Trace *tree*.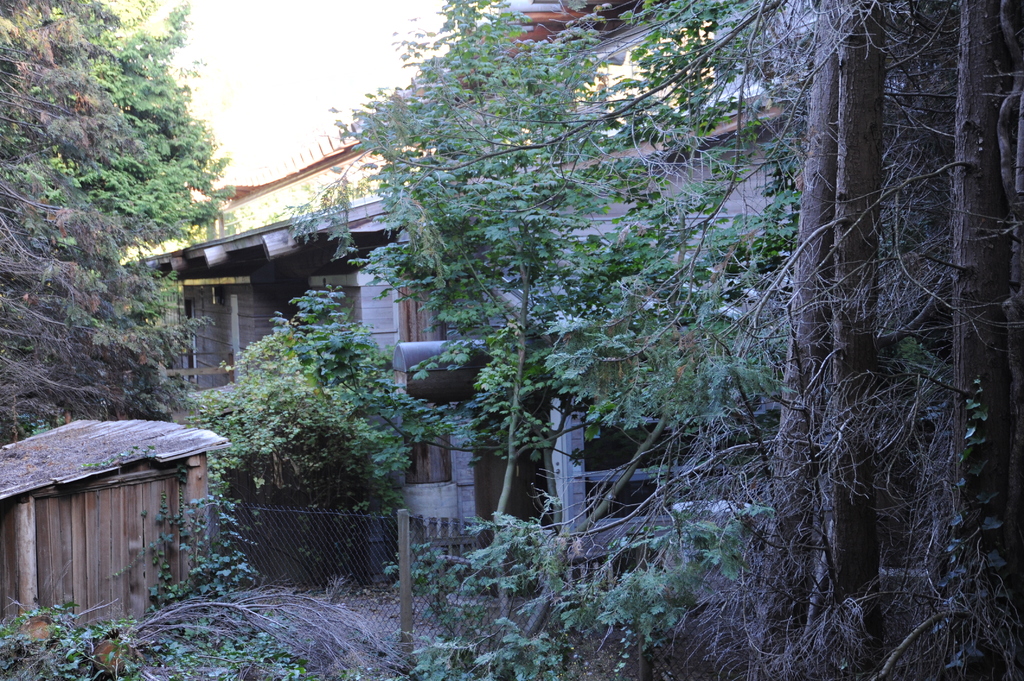
Traced to locate(0, 0, 237, 416).
